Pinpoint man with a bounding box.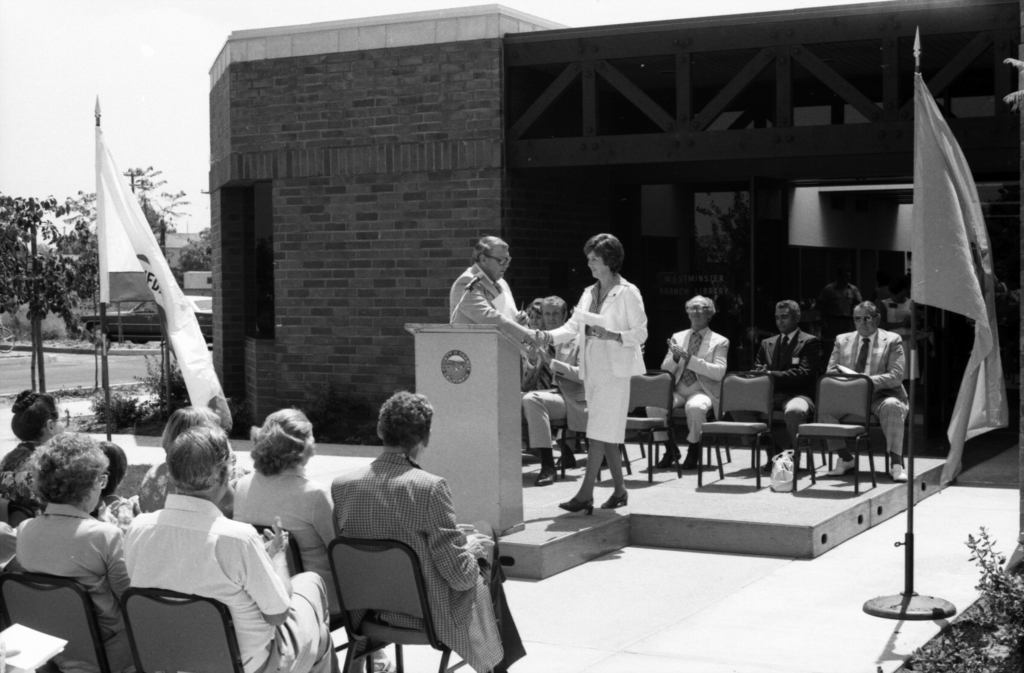
[left=745, top=300, right=817, bottom=462].
